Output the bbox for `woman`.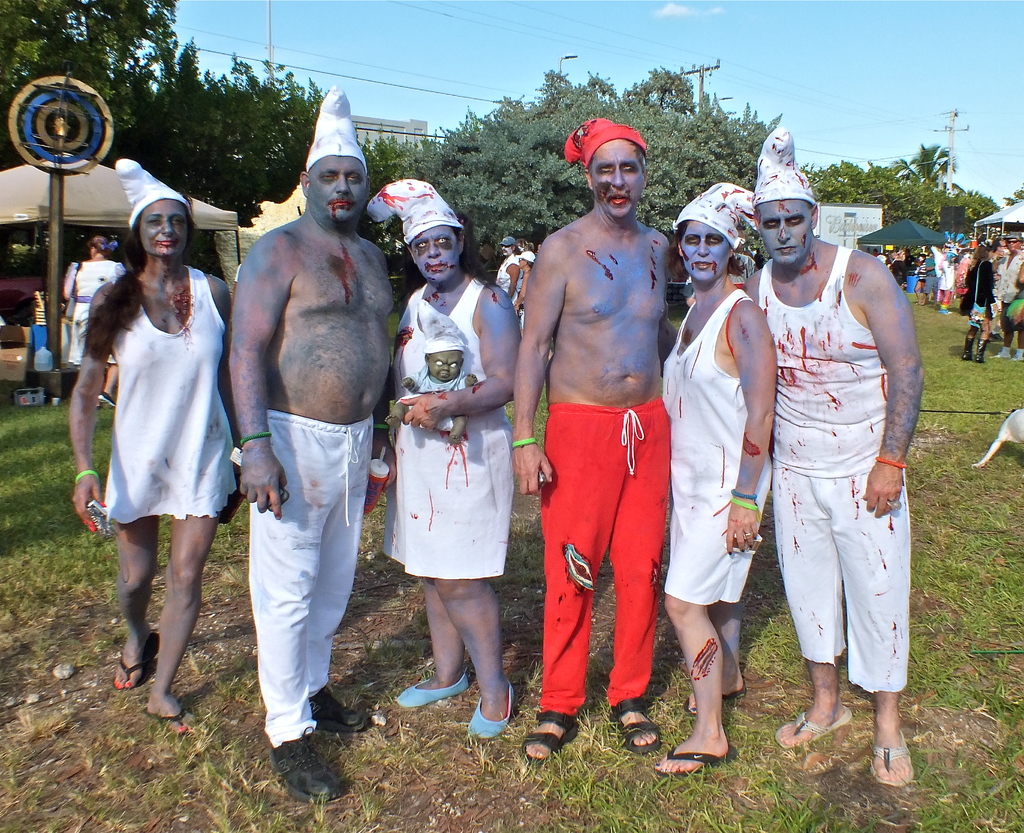
BBox(652, 182, 784, 775).
